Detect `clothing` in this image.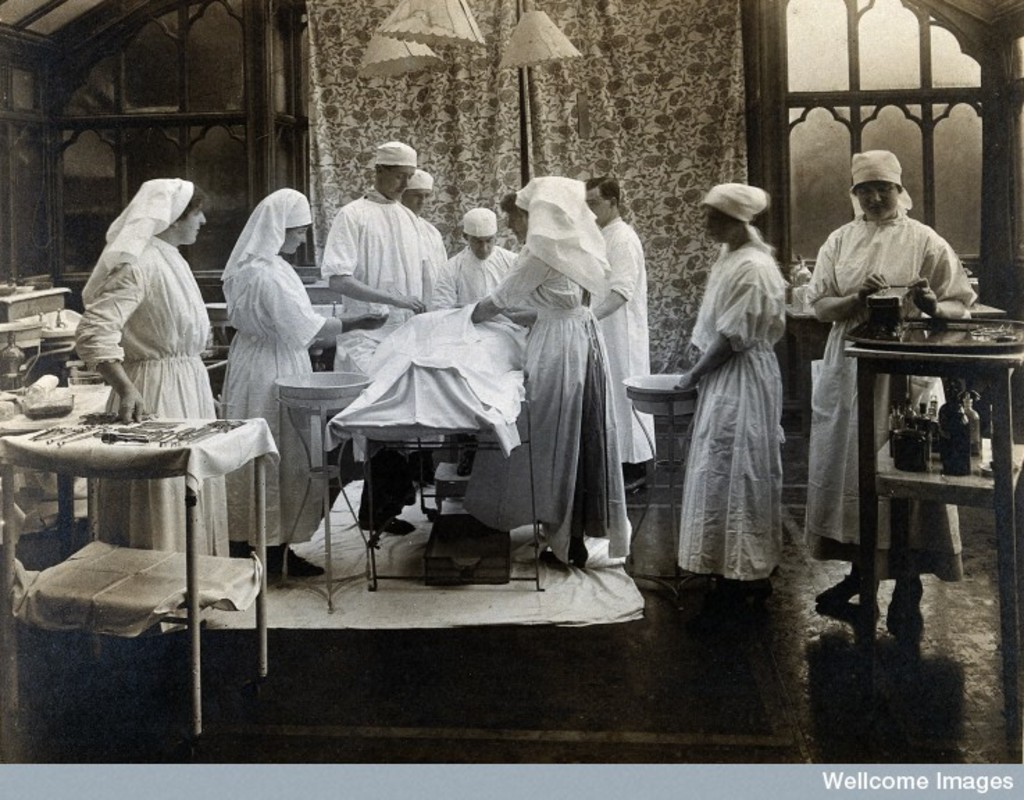
Detection: <bbox>210, 186, 325, 547</bbox>.
